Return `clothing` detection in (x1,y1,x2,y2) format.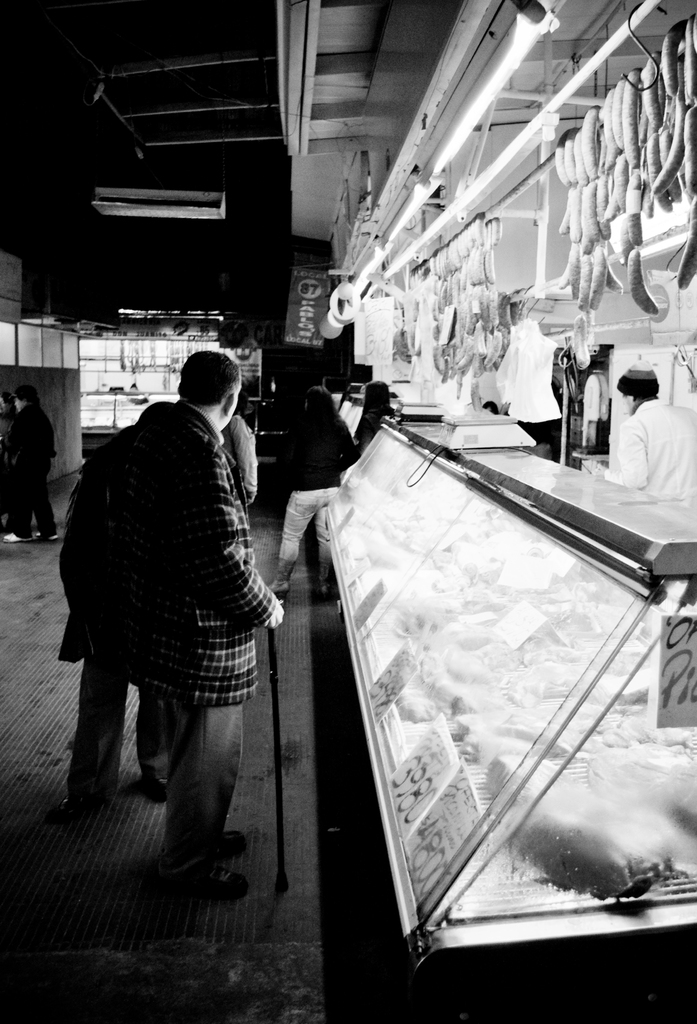
(97,400,271,836).
